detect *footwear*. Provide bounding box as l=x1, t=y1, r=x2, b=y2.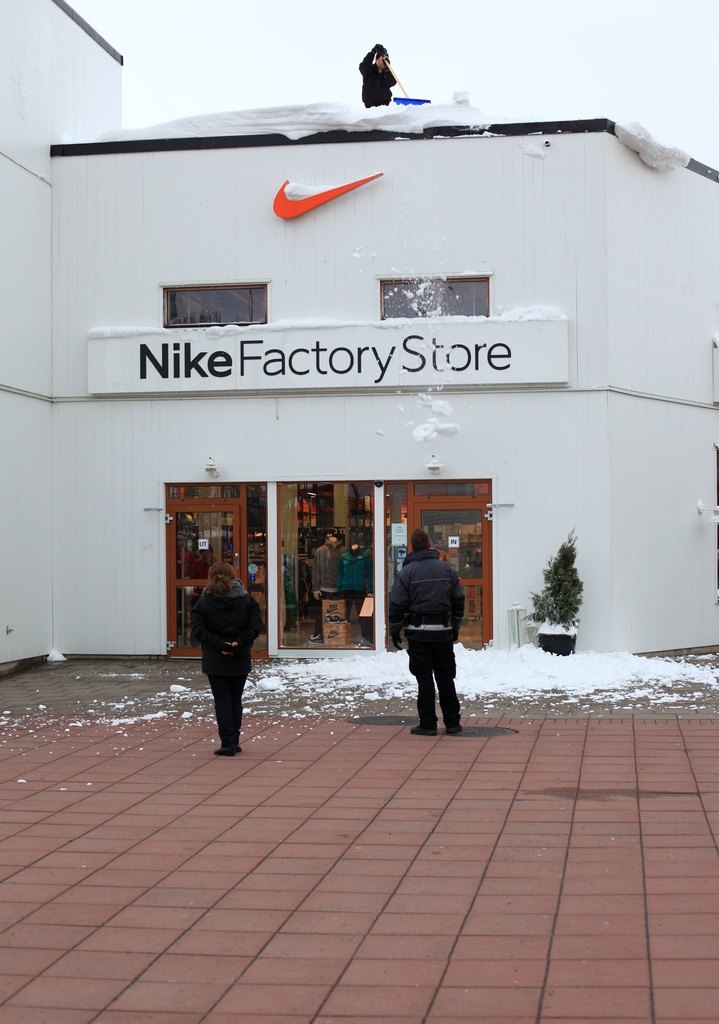
l=322, t=615, r=338, b=624.
